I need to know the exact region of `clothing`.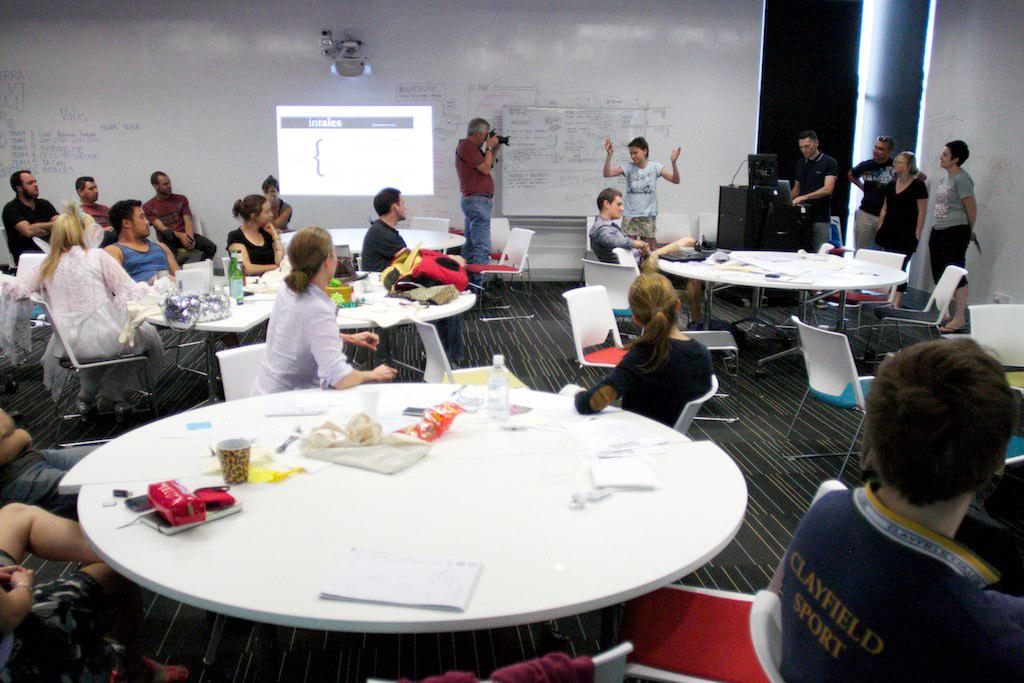
Region: <box>80,198,111,232</box>.
